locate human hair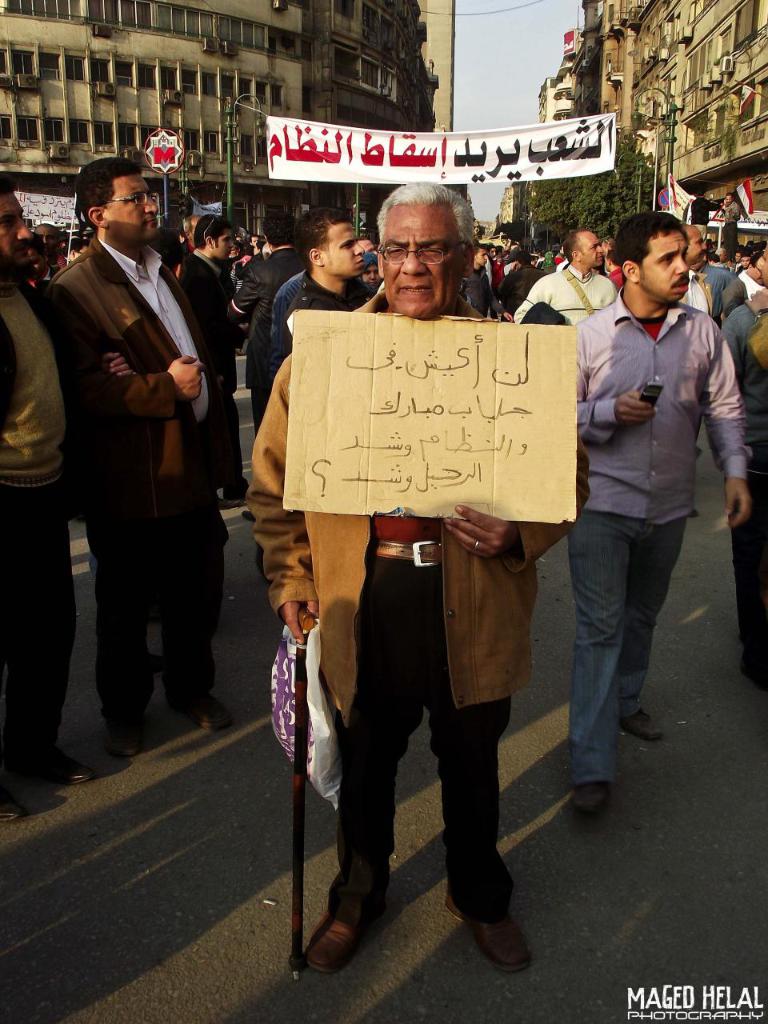
pyautogui.locateOnScreen(373, 174, 478, 251)
